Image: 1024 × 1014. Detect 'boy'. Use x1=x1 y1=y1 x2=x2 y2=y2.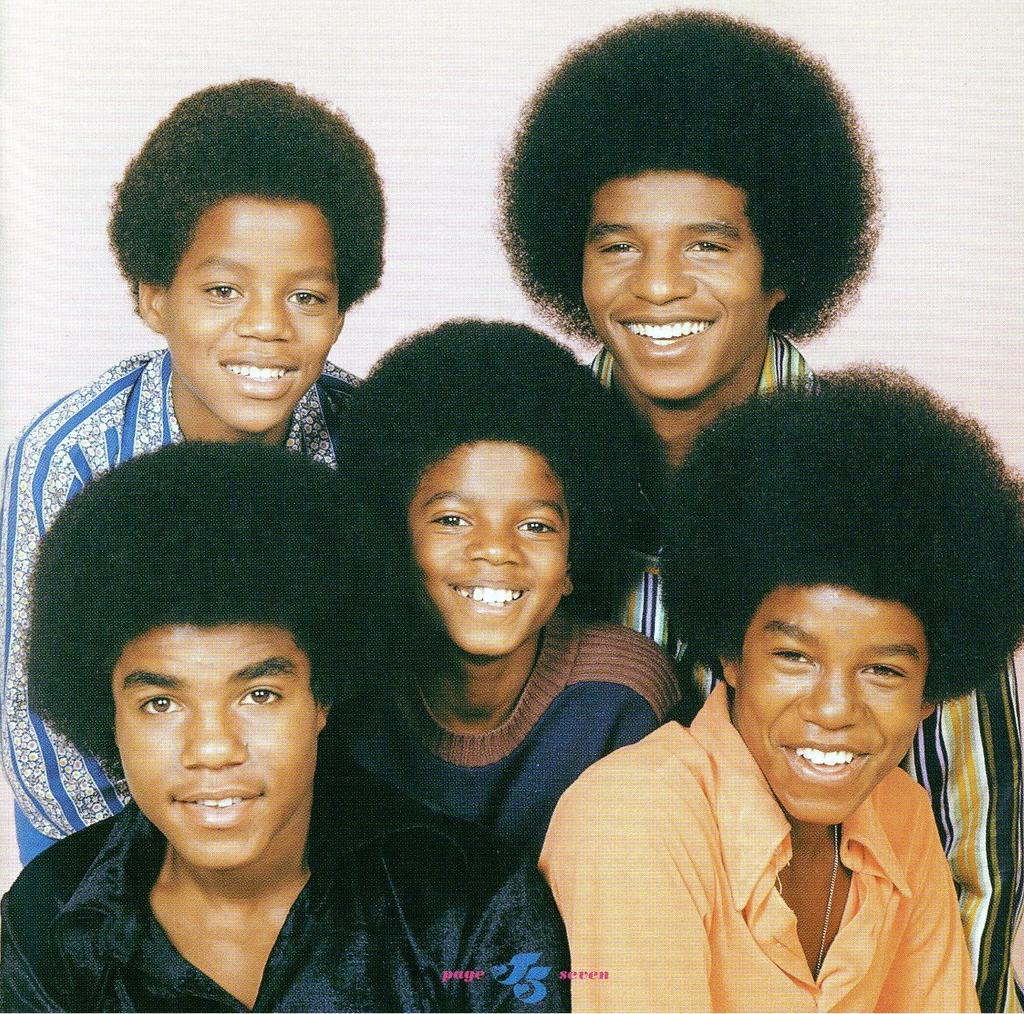
x1=0 y1=434 x2=572 y2=1013.
